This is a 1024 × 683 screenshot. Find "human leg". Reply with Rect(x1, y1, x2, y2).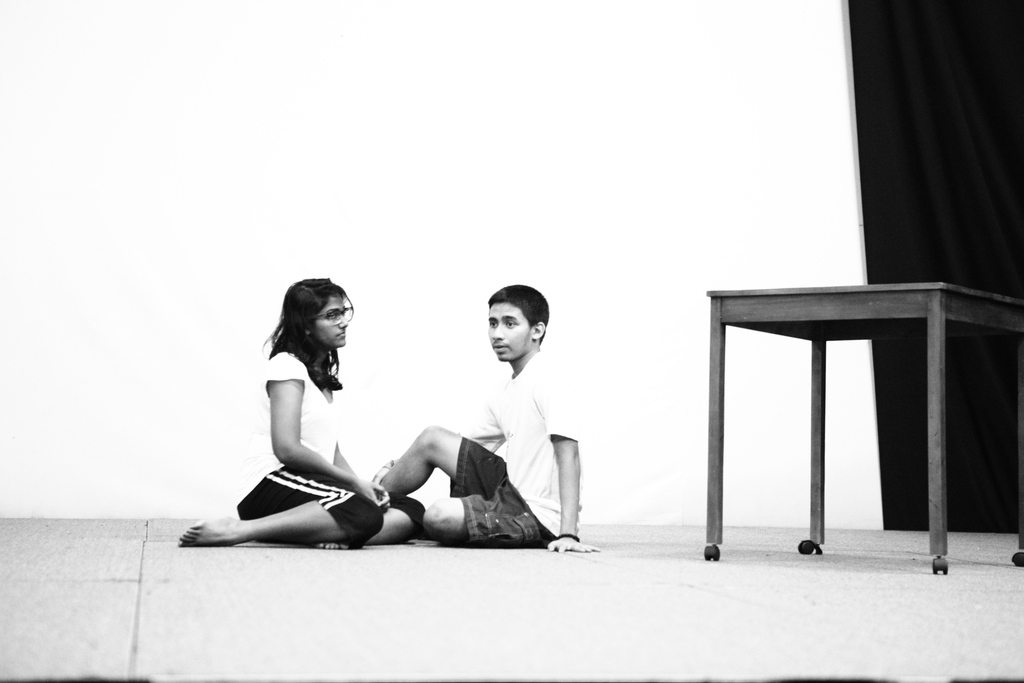
Rect(381, 424, 460, 498).
